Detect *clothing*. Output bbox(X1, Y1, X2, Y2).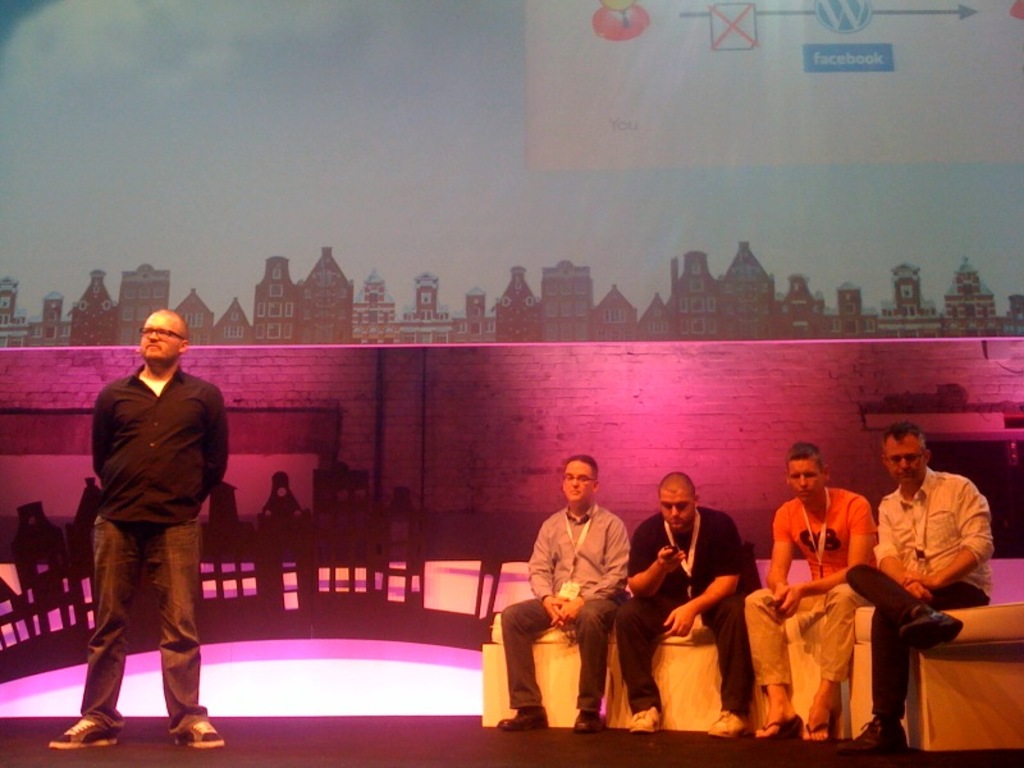
bbox(73, 323, 228, 723).
